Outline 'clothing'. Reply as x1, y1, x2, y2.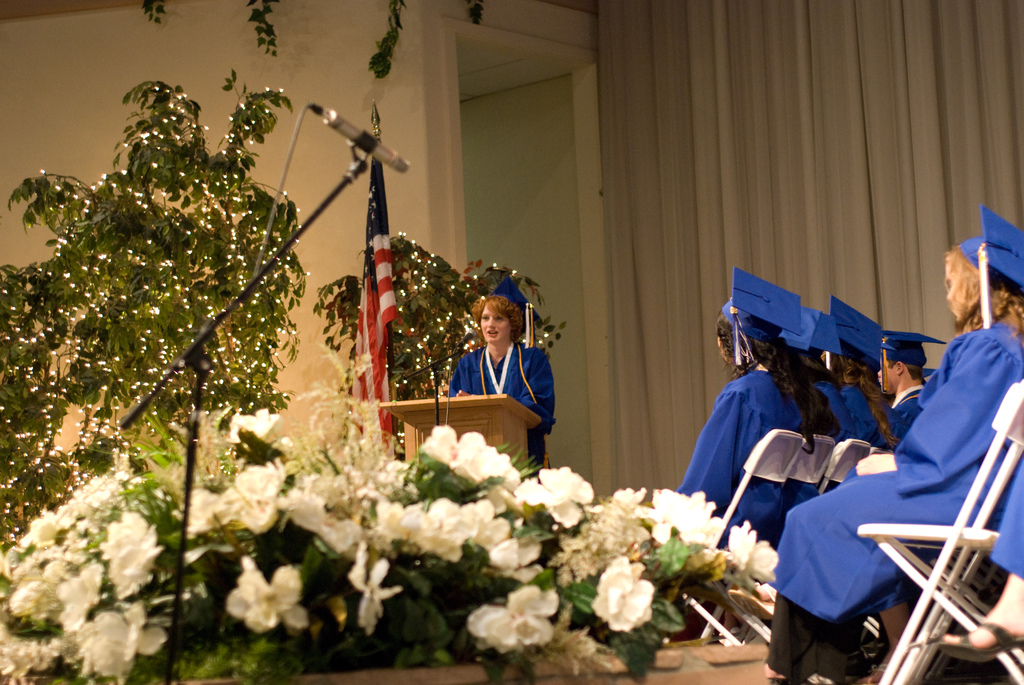
436, 337, 567, 460.
